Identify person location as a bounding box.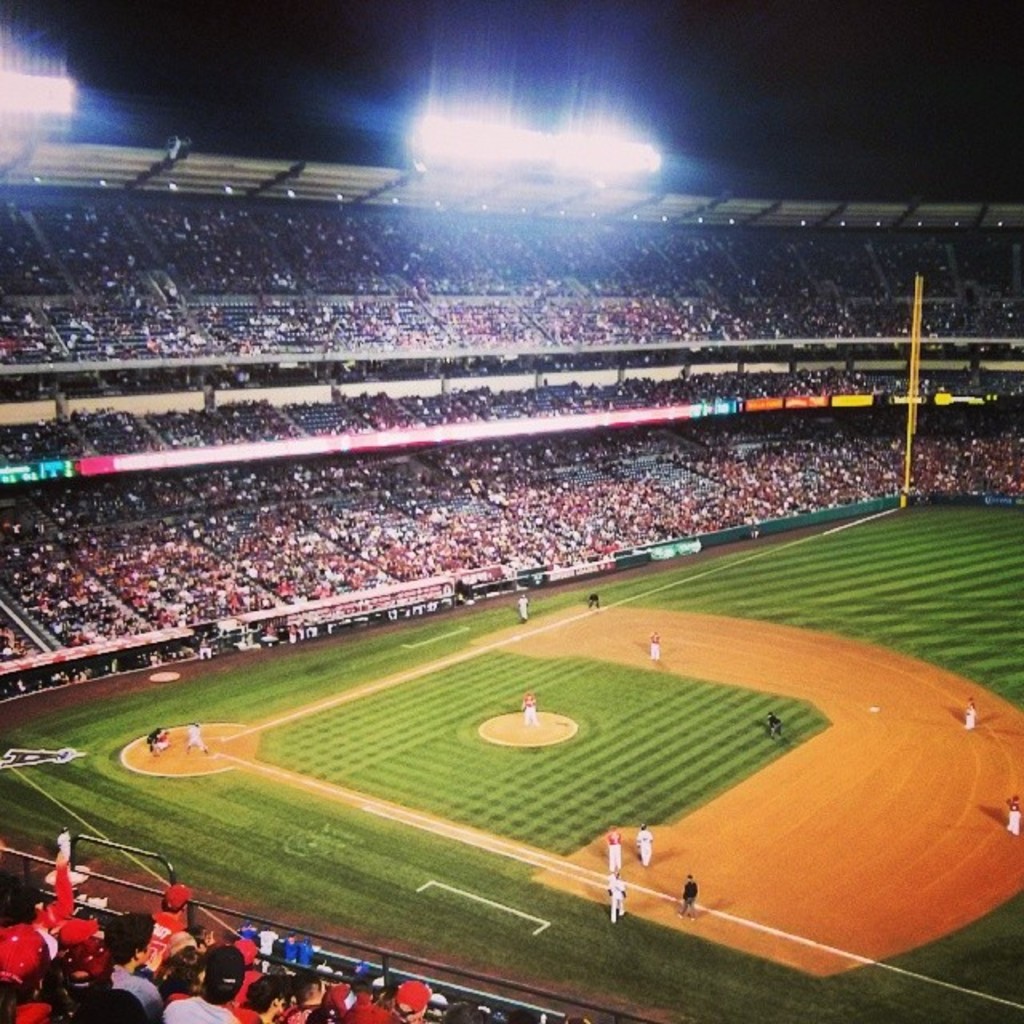
<box>678,872,698,917</box>.
